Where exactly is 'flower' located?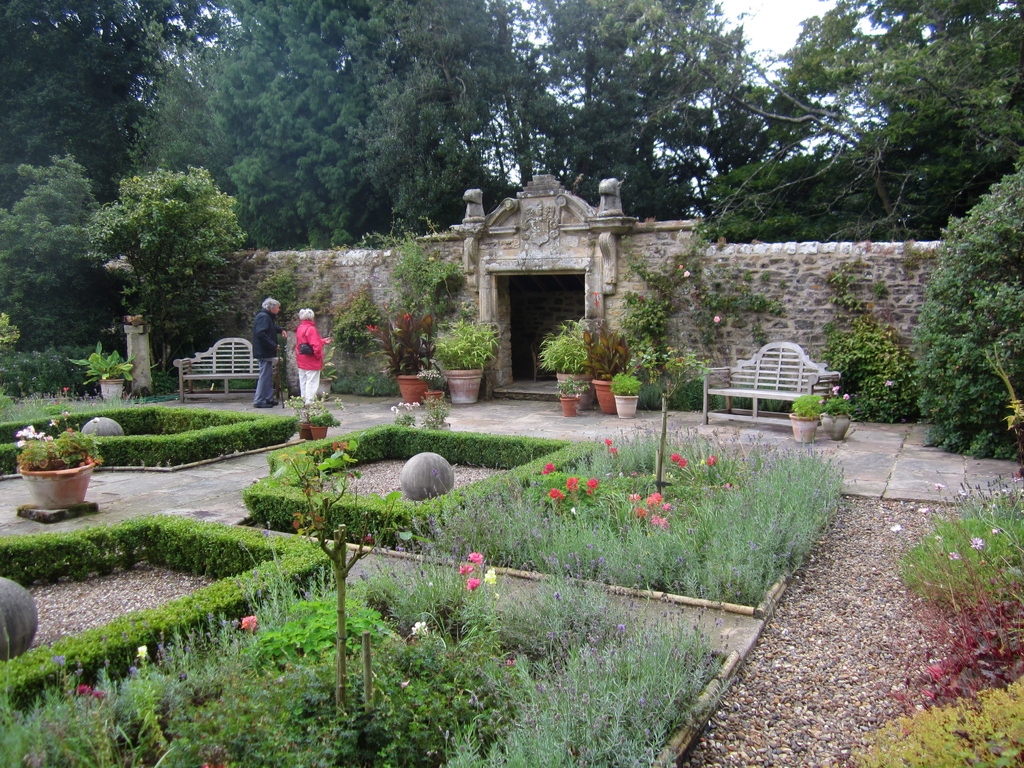
Its bounding box is 635, 504, 644, 520.
